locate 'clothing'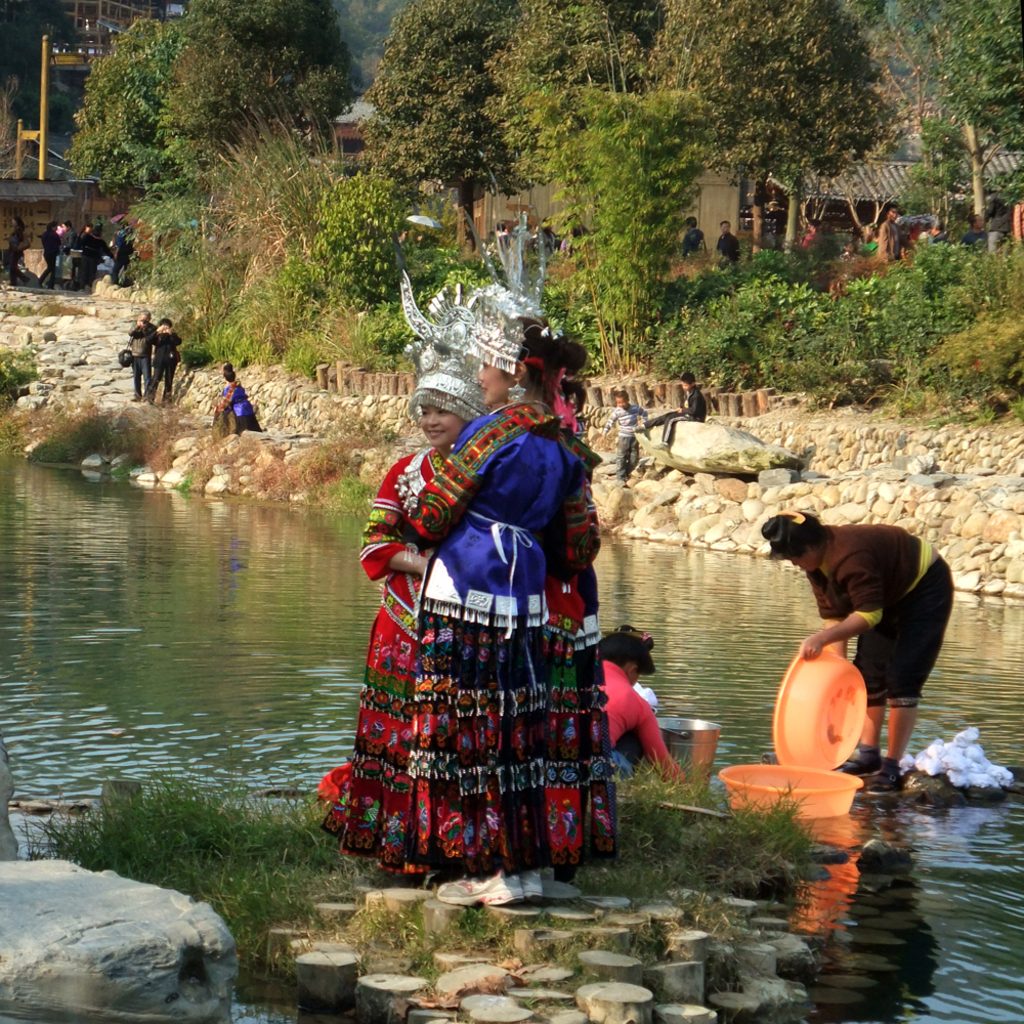
366:457:435:849
